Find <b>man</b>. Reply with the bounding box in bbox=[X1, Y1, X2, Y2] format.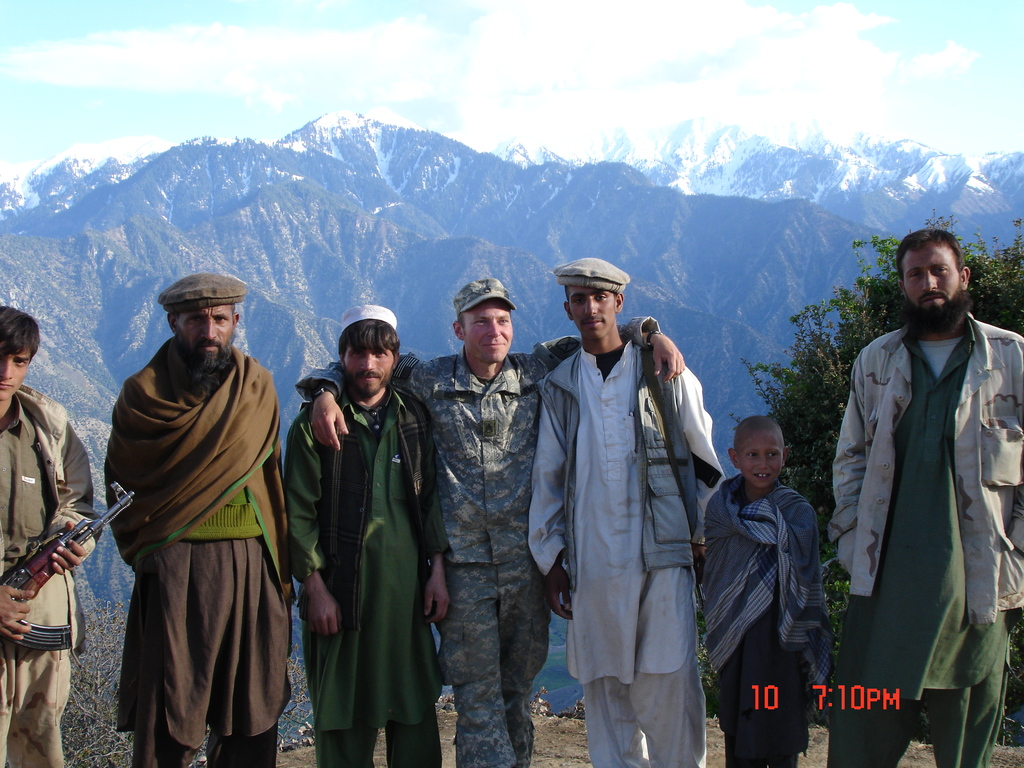
bbox=[109, 269, 512, 569].
